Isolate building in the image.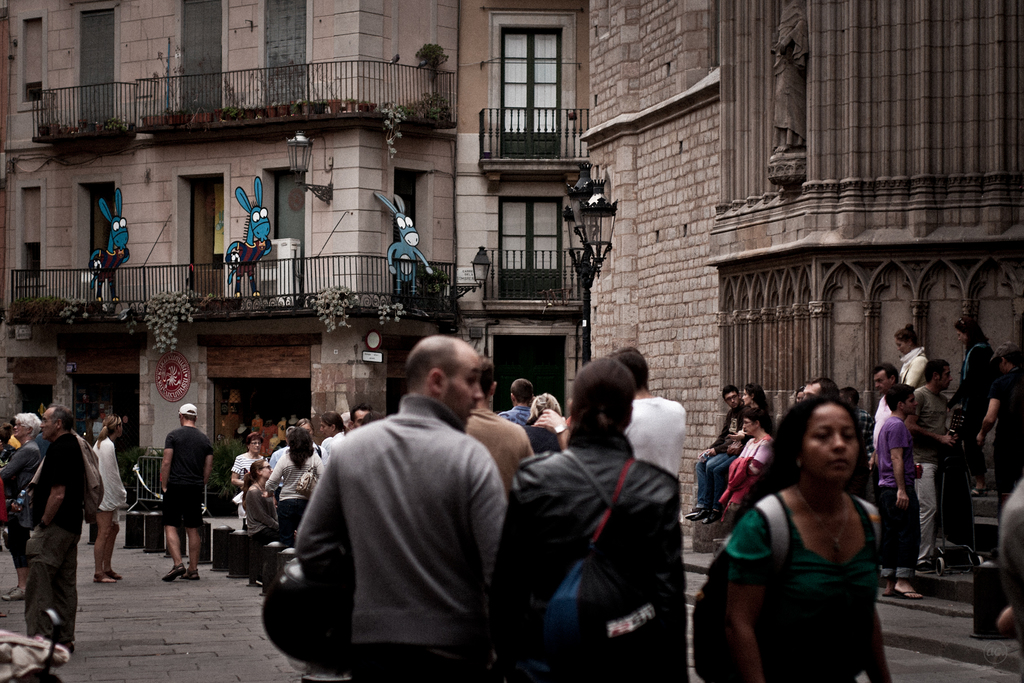
Isolated region: pyautogui.locateOnScreen(589, 0, 1022, 613).
